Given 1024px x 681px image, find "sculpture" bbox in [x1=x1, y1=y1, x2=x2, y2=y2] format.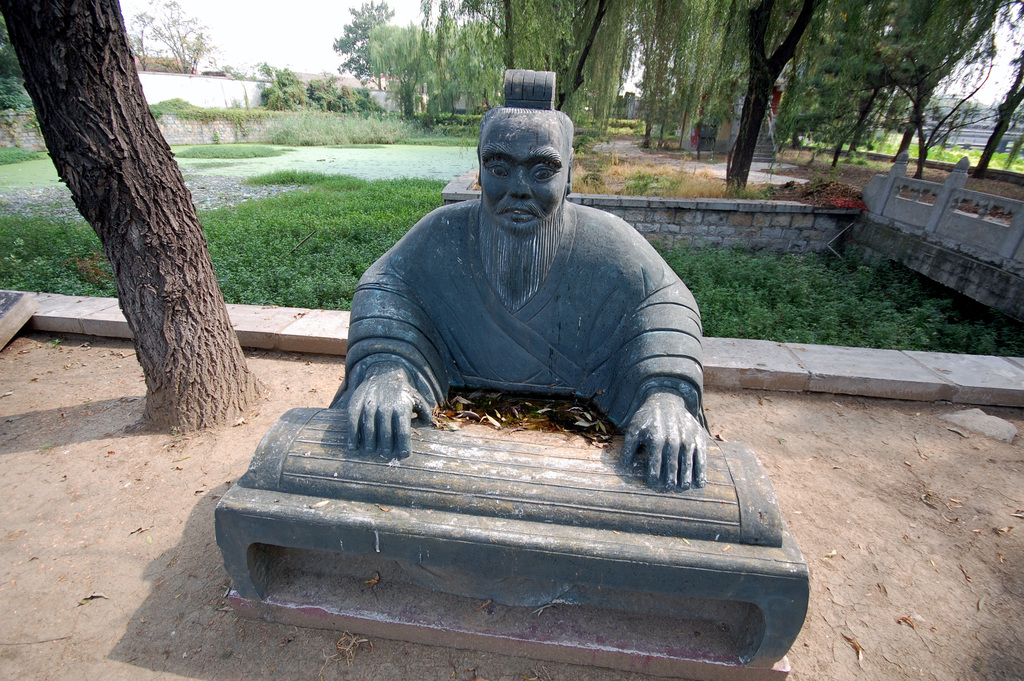
[x1=291, y1=68, x2=740, y2=548].
